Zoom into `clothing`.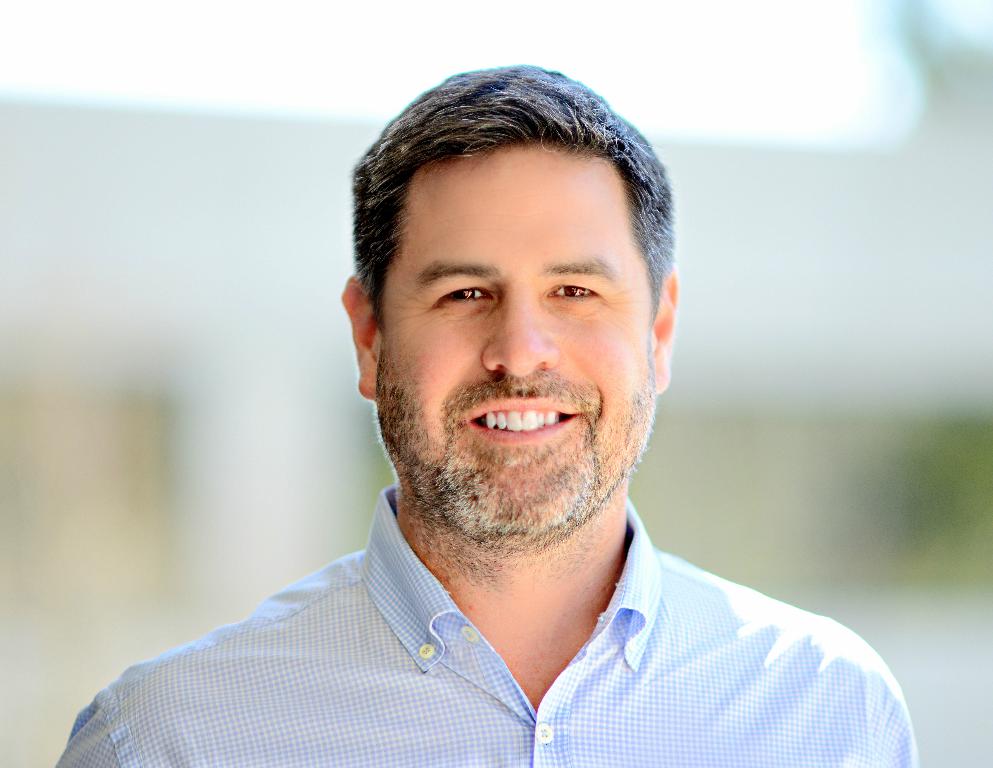
Zoom target: (x1=53, y1=482, x2=919, y2=767).
